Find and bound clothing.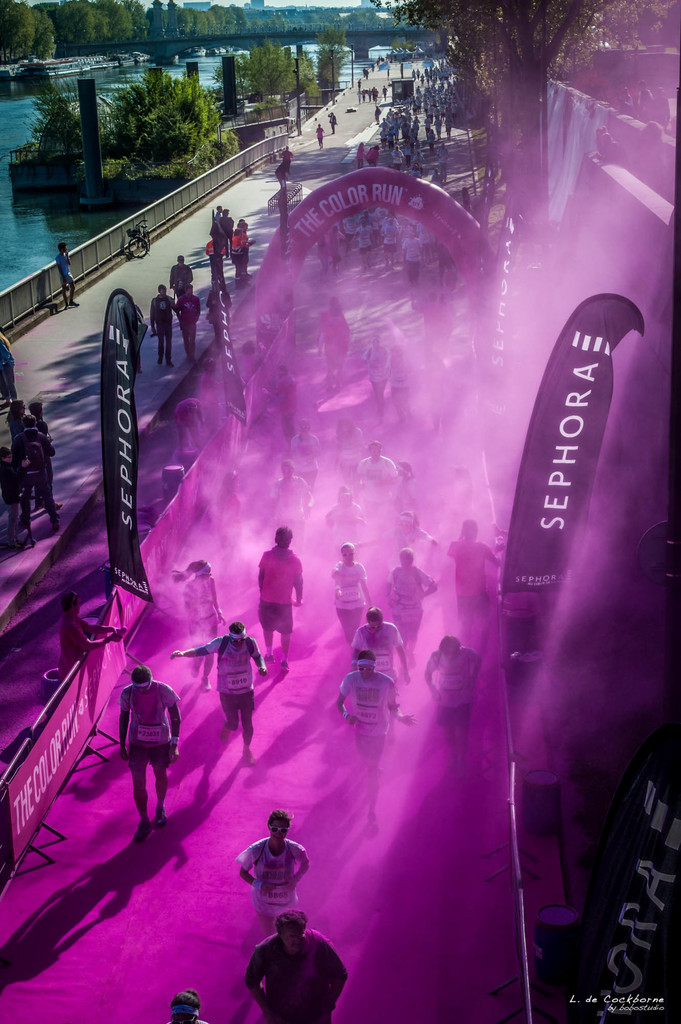
Bound: 232,230,248,274.
